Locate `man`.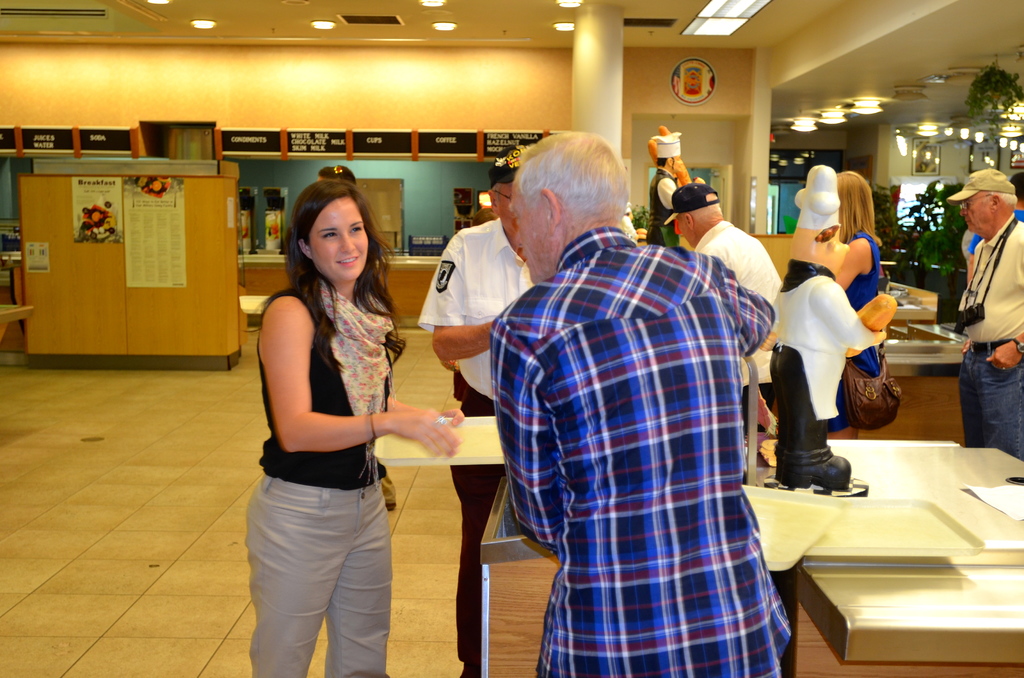
Bounding box: [662,186,785,387].
